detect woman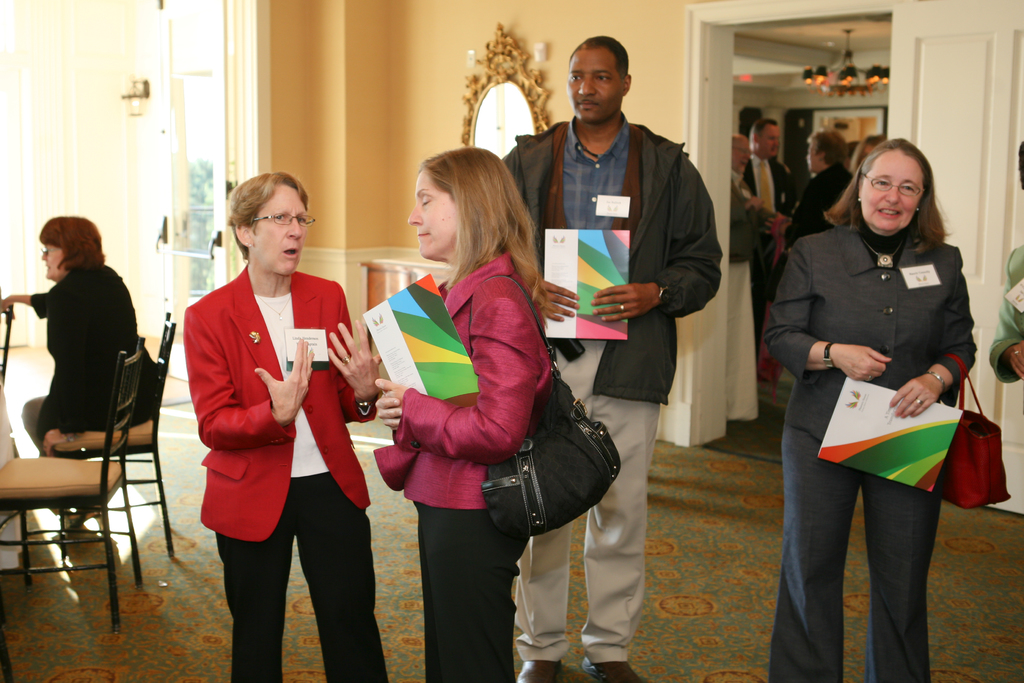
<bbox>184, 167, 387, 682</bbox>
